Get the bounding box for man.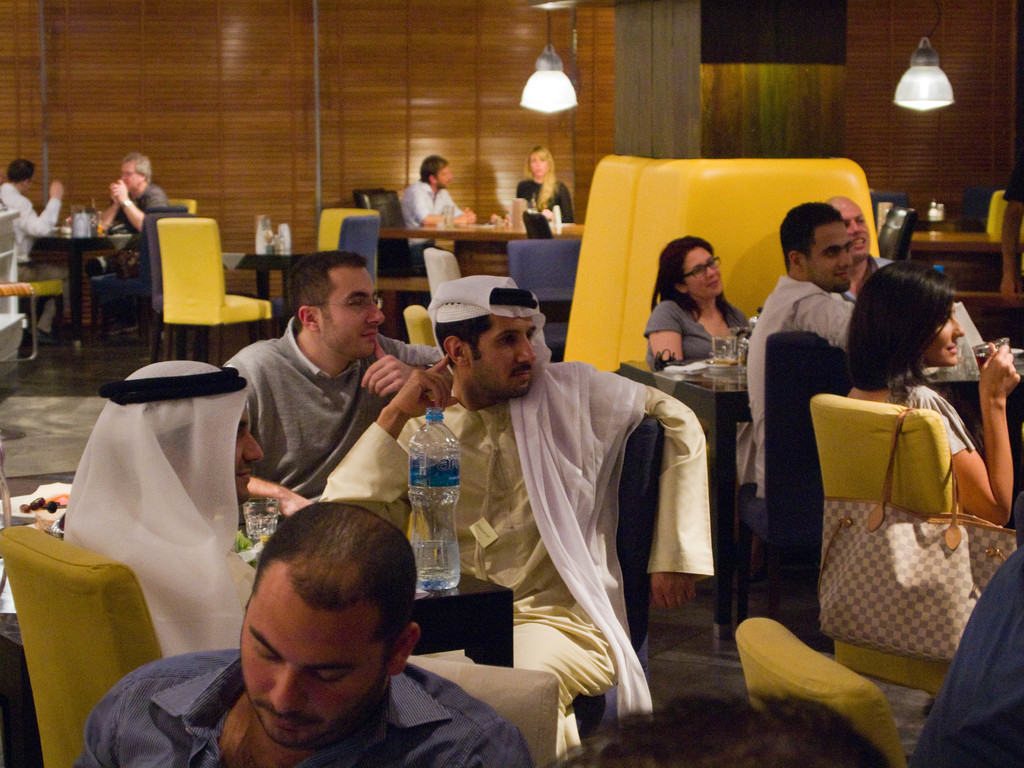
[left=97, top=150, right=163, bottom=276].
